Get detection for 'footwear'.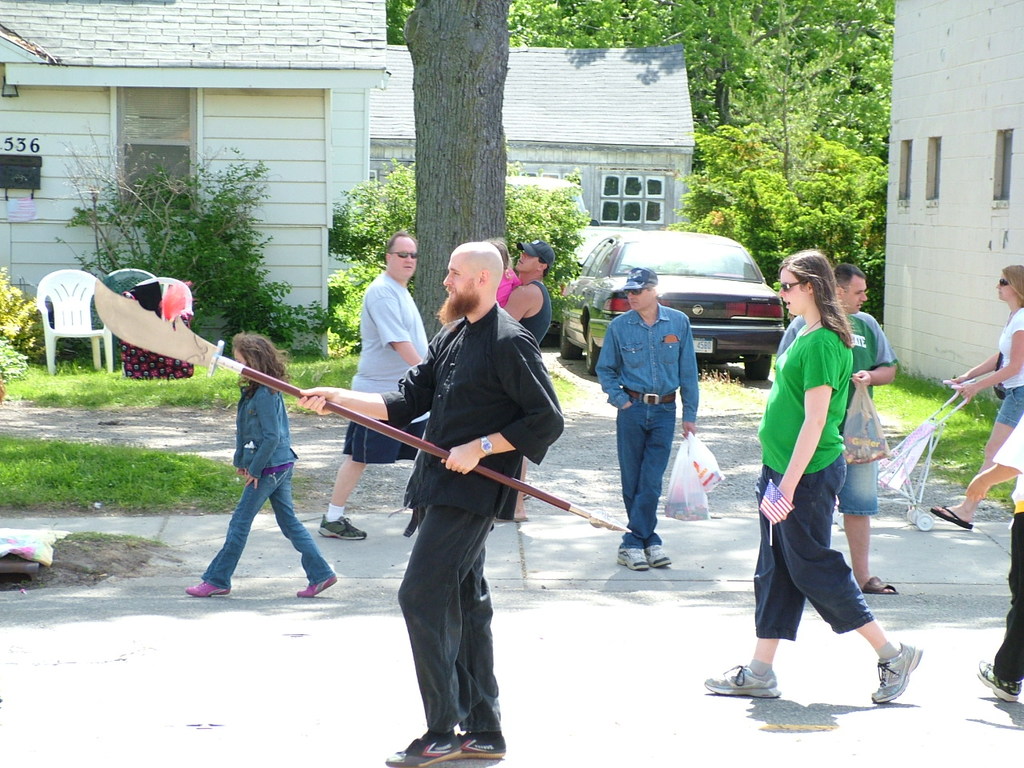
Detection: [left=650, top=547, right=674, bottom=571].
